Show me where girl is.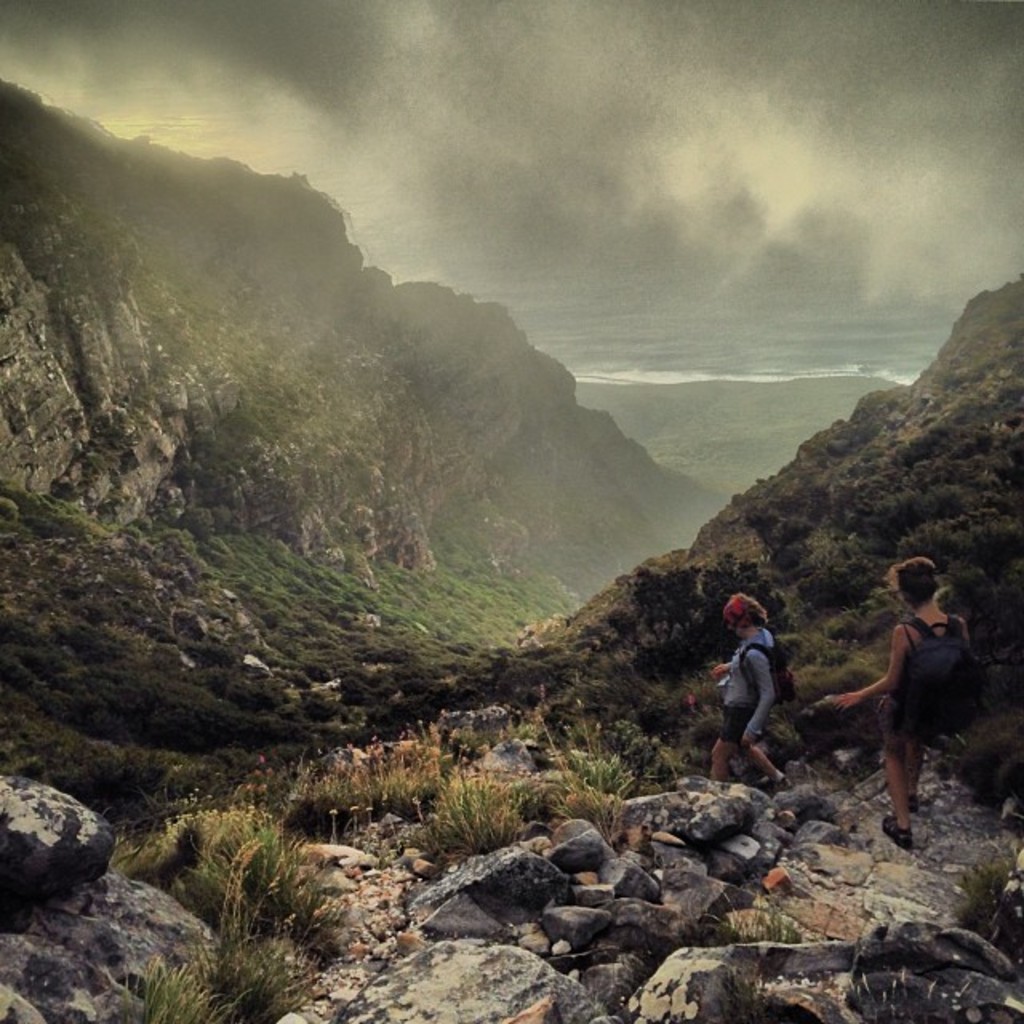
girl is at <bbox>832, 552, 960, 842</bbox>.
